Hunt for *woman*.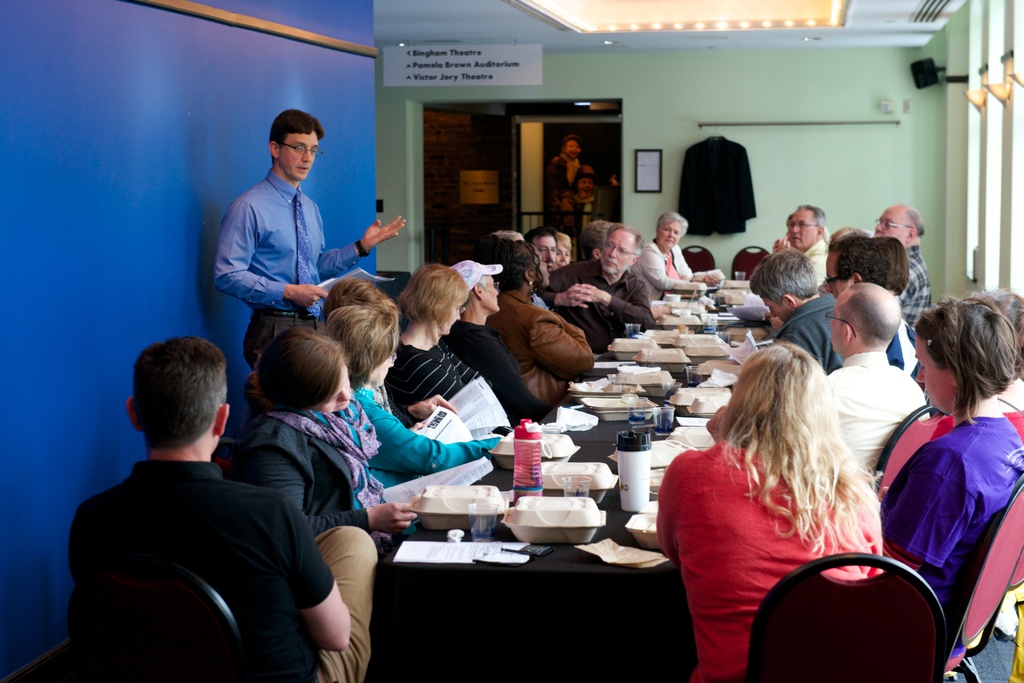
Hunted down at rect(219, 353, 426, 549).
